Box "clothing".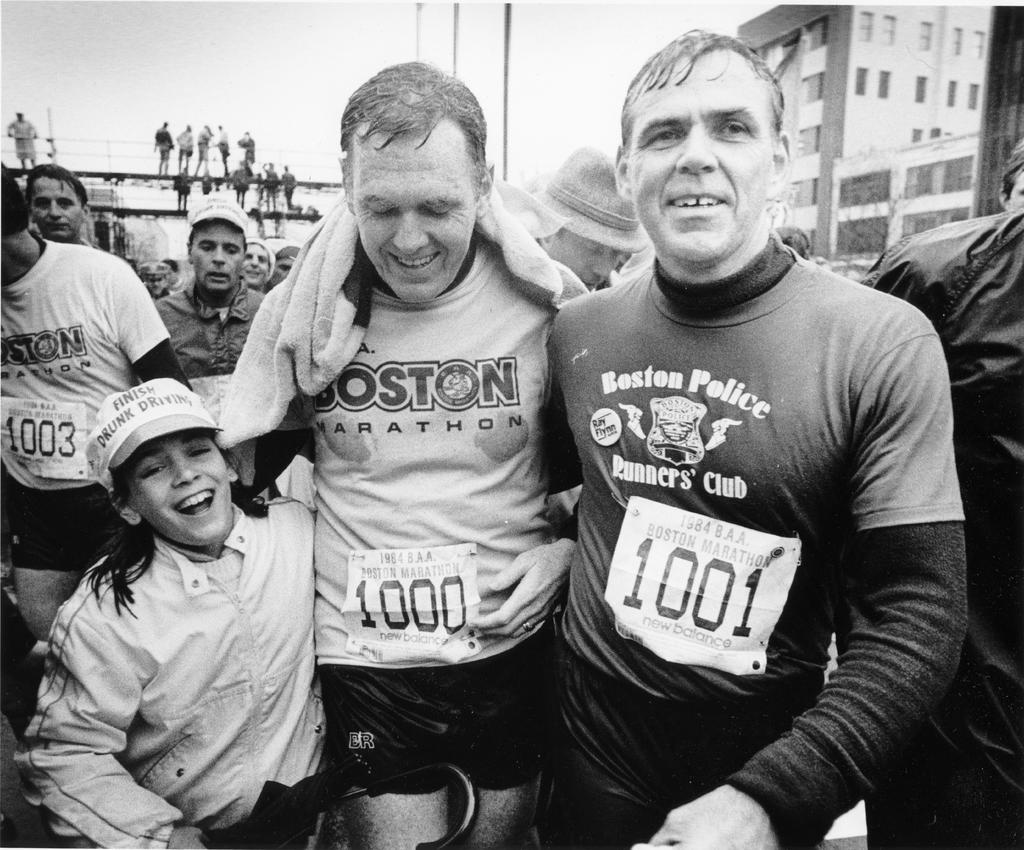
209, 136, 231, 168.
